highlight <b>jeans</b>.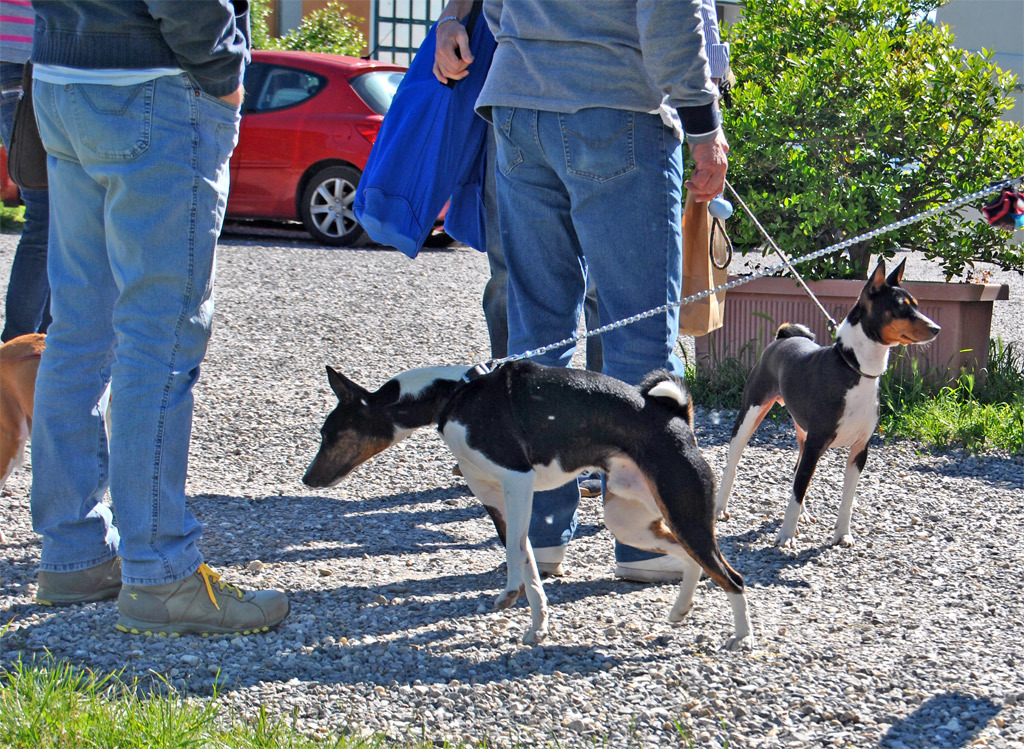
Highlighted region: box(28, 69, 269, 591).
